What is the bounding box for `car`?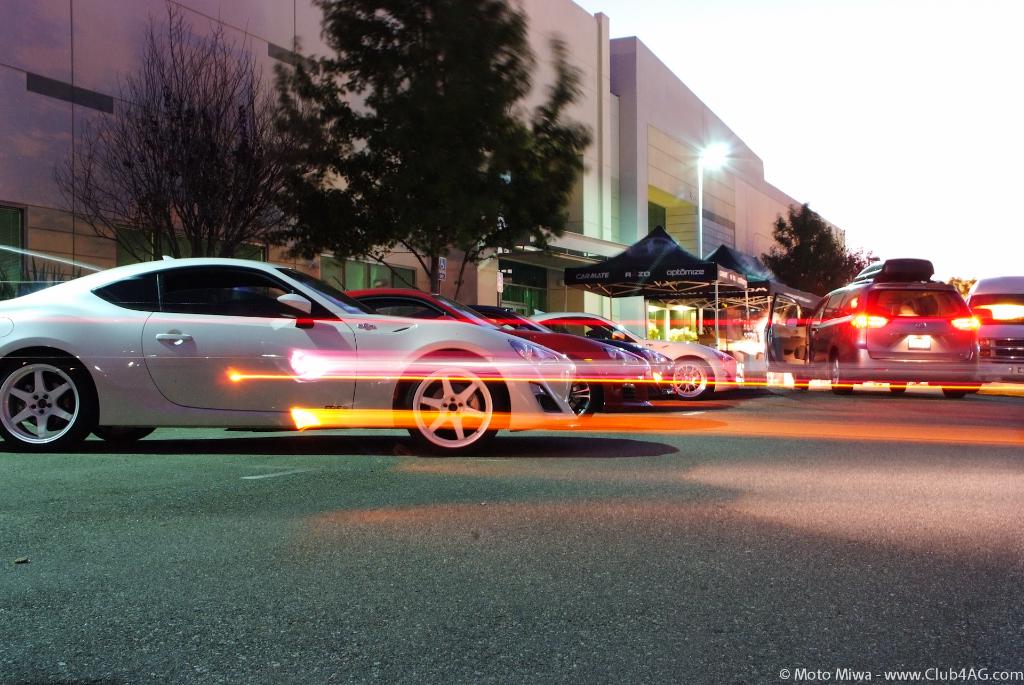
(left=966, top=278, right=1023, bottom=387).
